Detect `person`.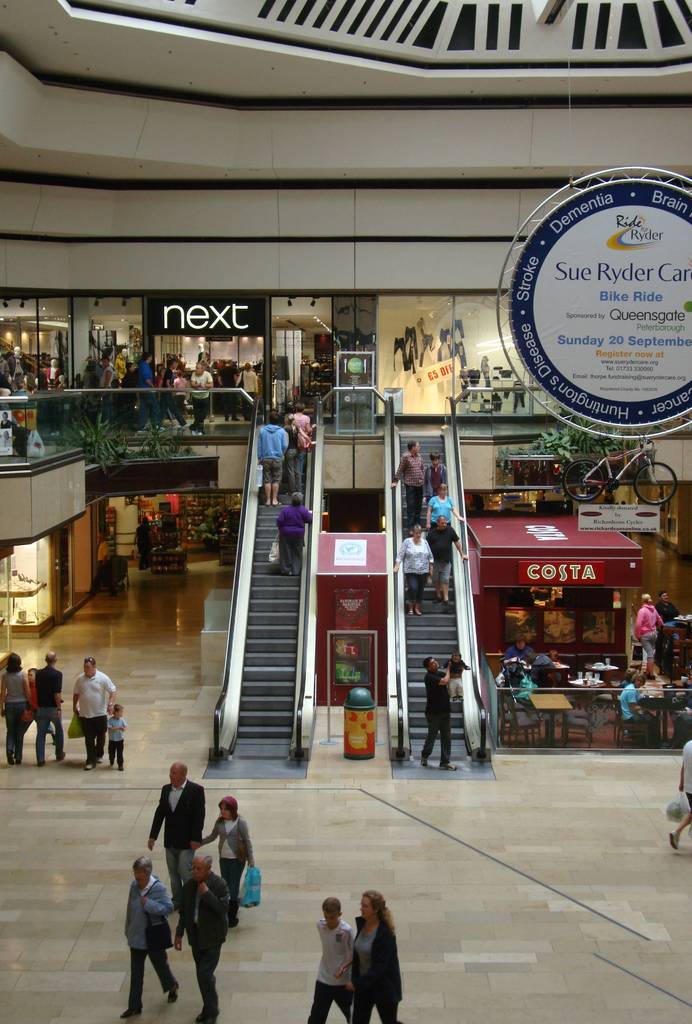
Detected at x1=291, y1=406, x2=316, y2=478.
